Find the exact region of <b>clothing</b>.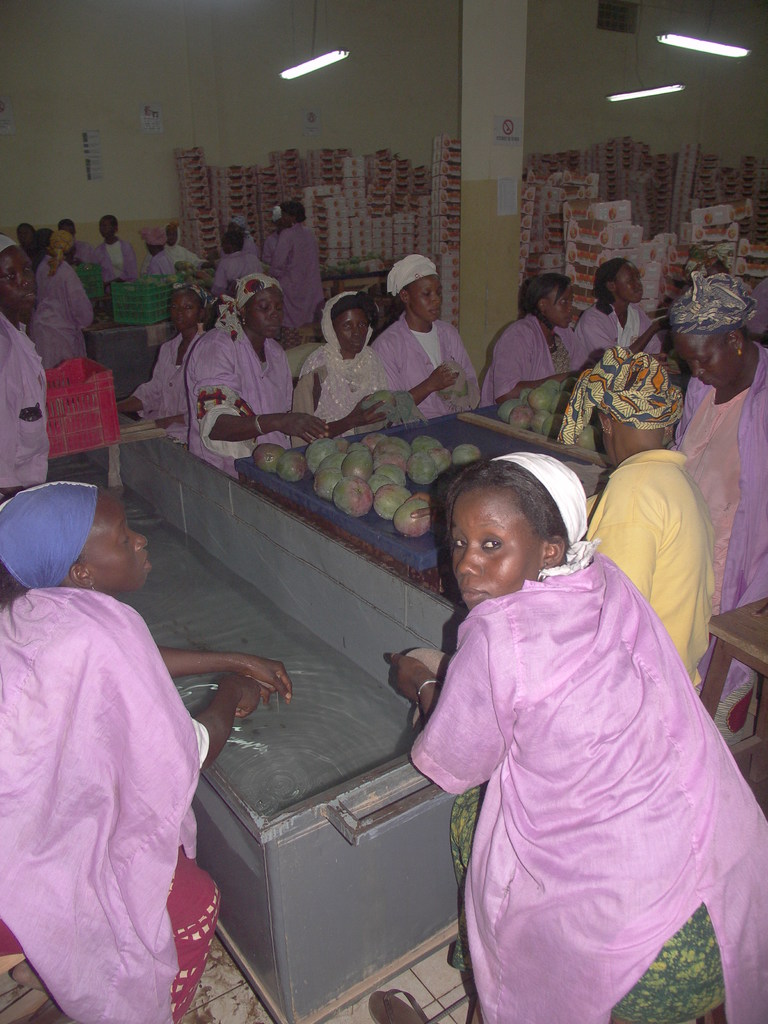
Exact region: {"left": 138, "top": 330, "right": 262, "bottom": 438}.
